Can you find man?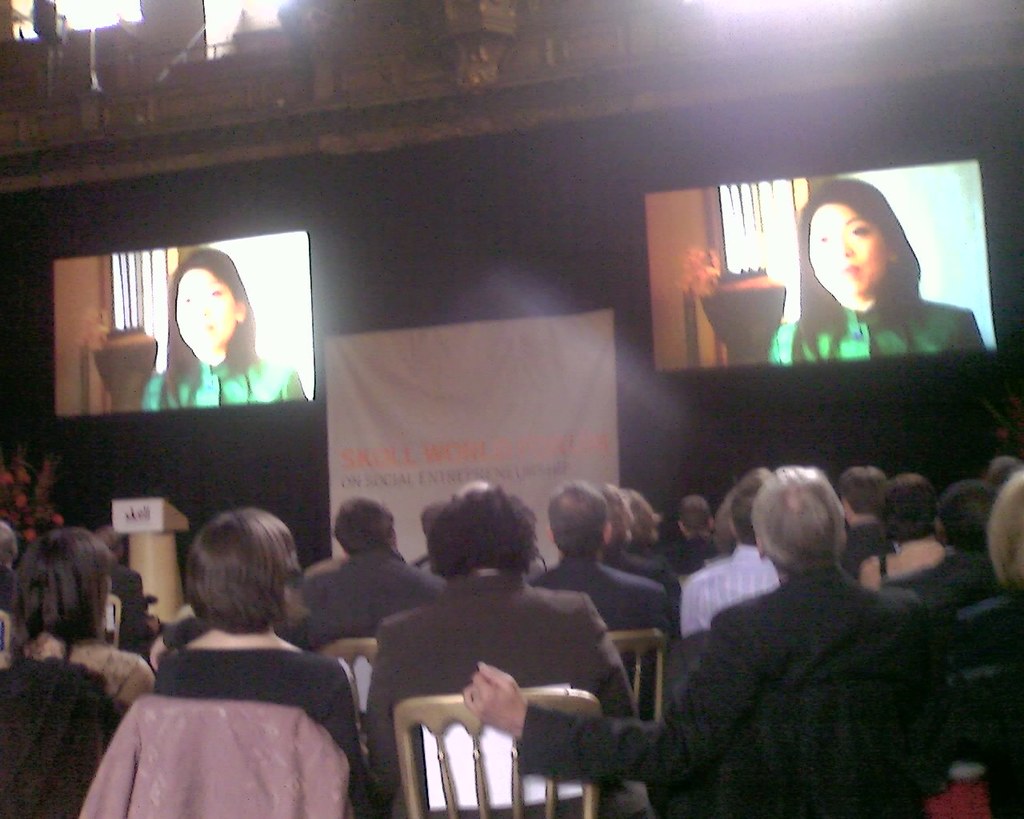
Yes, bounding box: [x1=270, y1=499, x2=453, y2=657].
